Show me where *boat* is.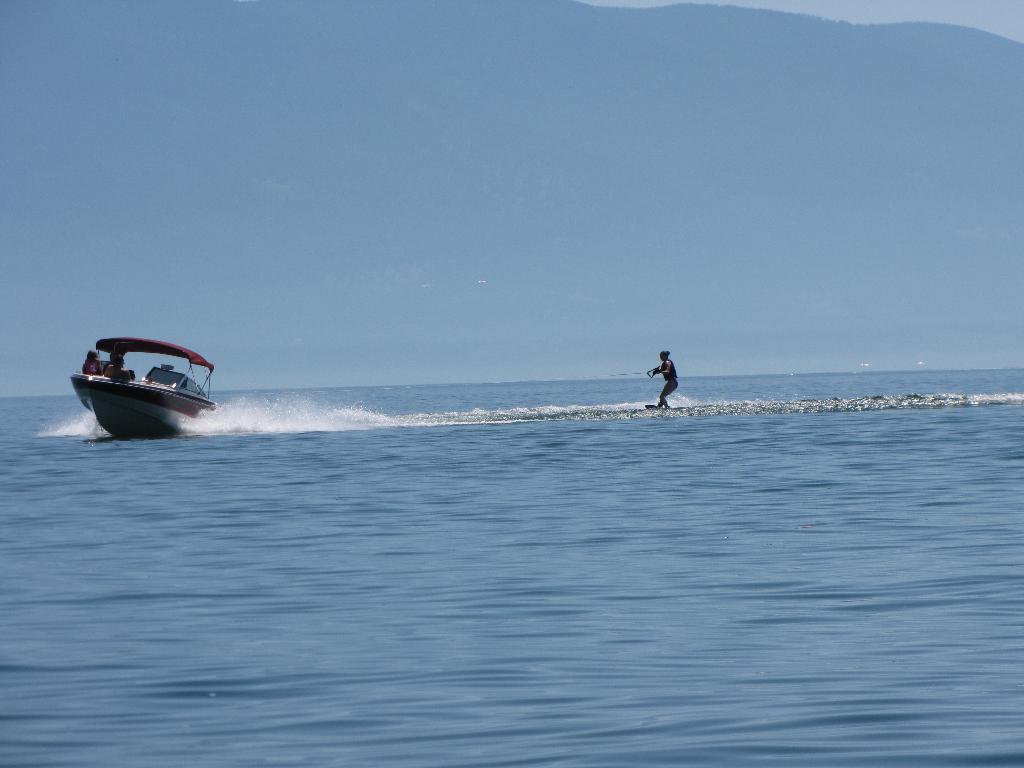
*boat* is at 64, 333, 222, 429.
